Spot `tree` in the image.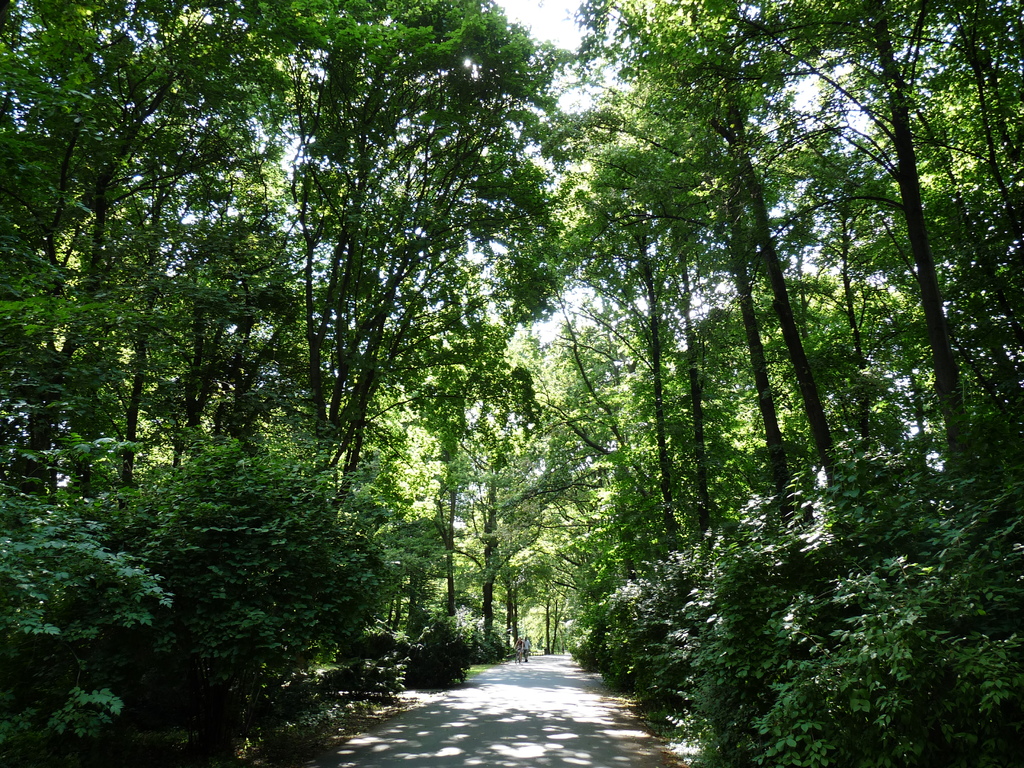
`tree` found at <bbox>0, 0, 614, 767</bbox>.
